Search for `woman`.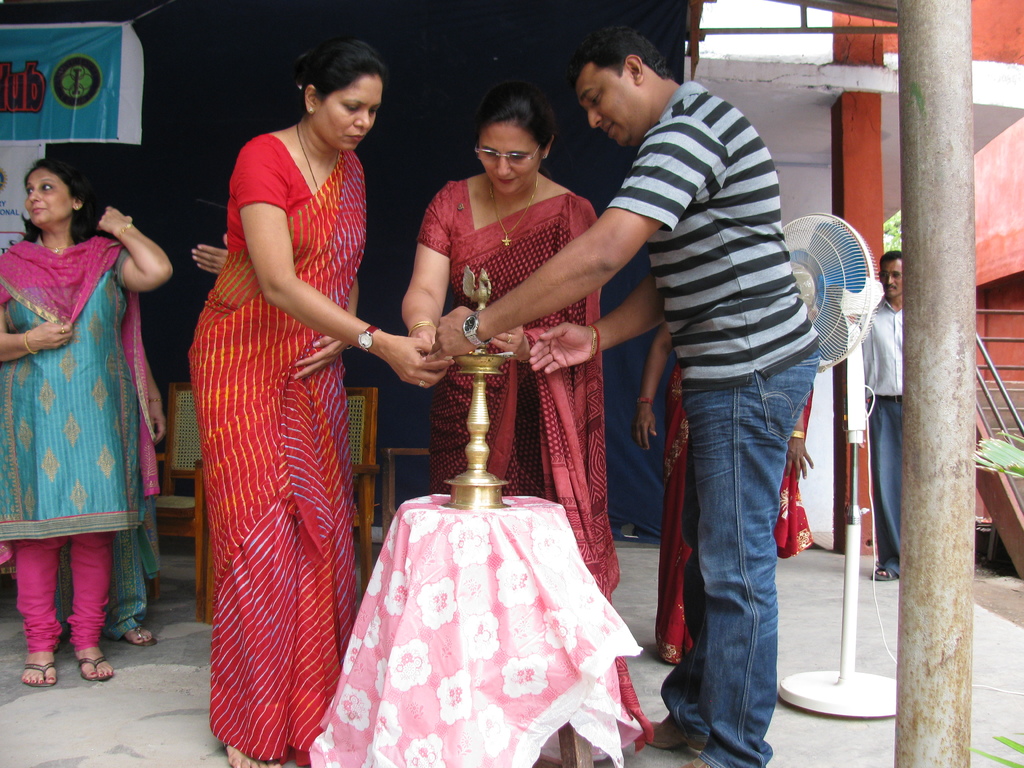
Found at bbox(187, 36, 456, 767).
